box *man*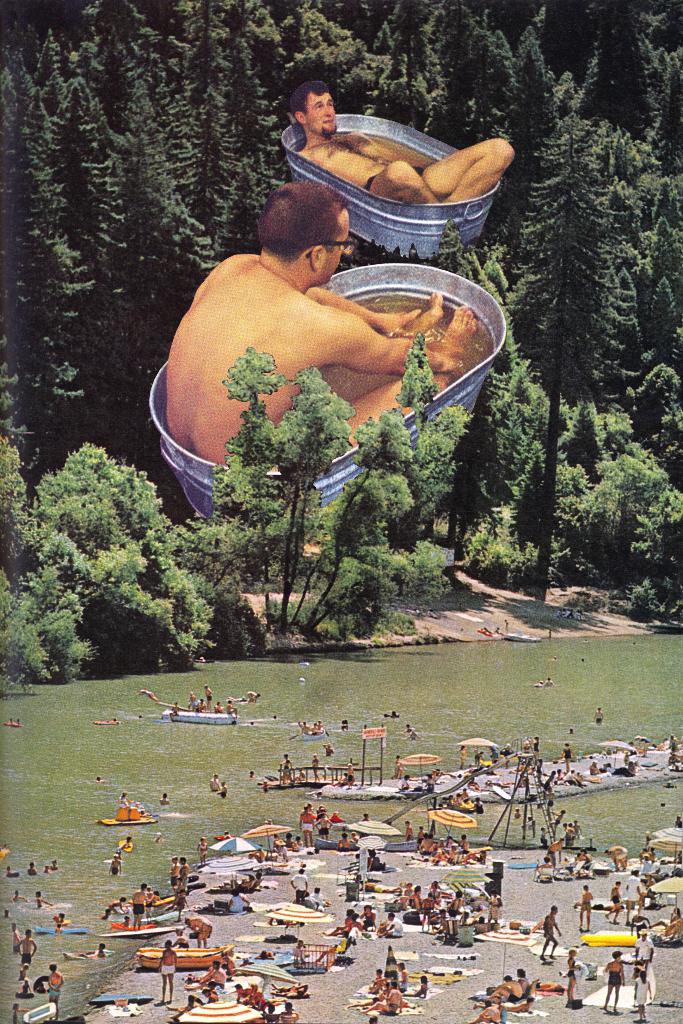
[11,924,18,951]
